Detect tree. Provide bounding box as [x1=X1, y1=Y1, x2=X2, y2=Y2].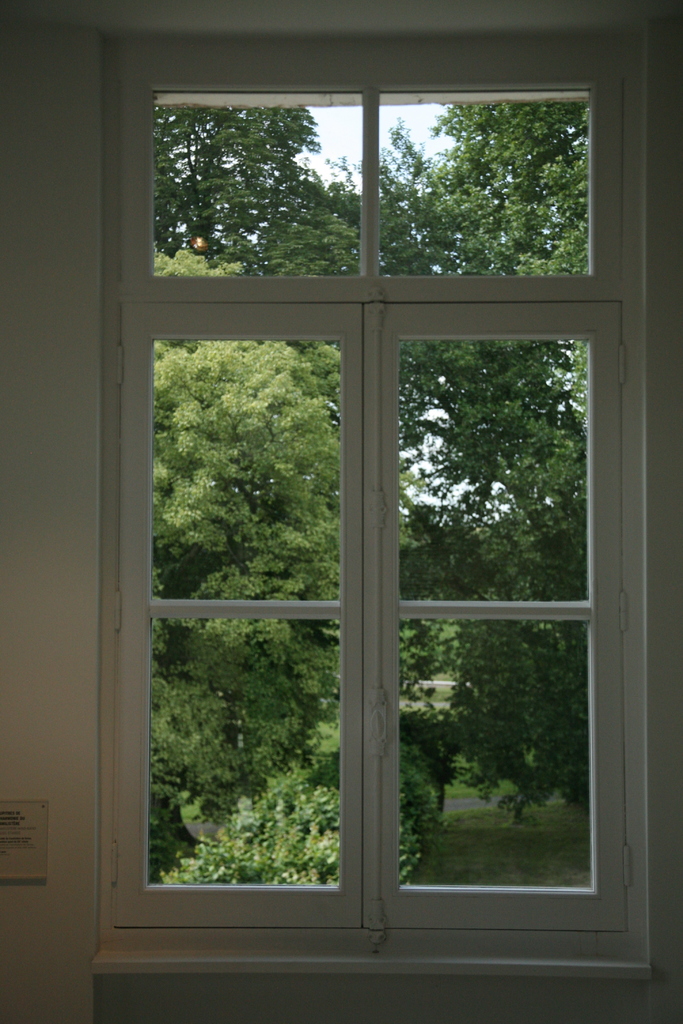
[x1=150, y1=242, x2=444, y2=886].
